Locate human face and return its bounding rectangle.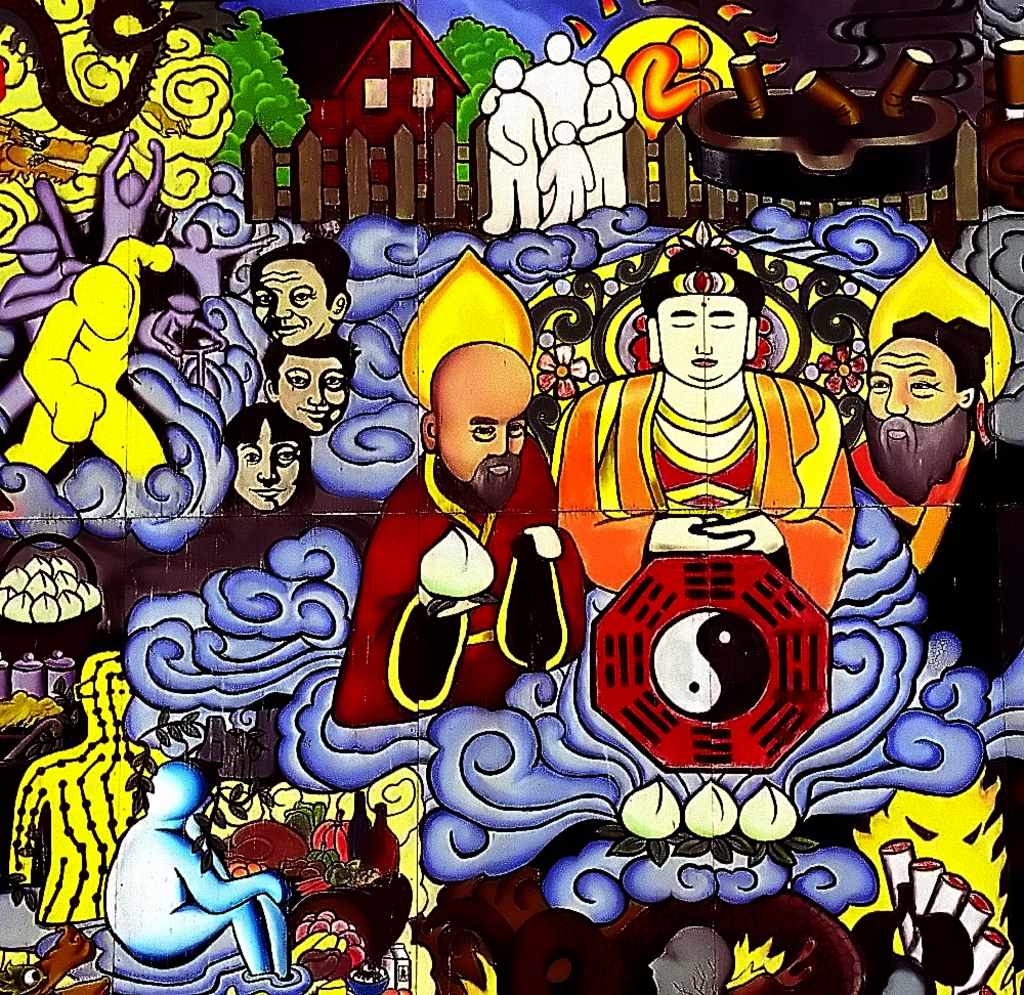
x1=664 y1=291 x2=743 y2=384.
